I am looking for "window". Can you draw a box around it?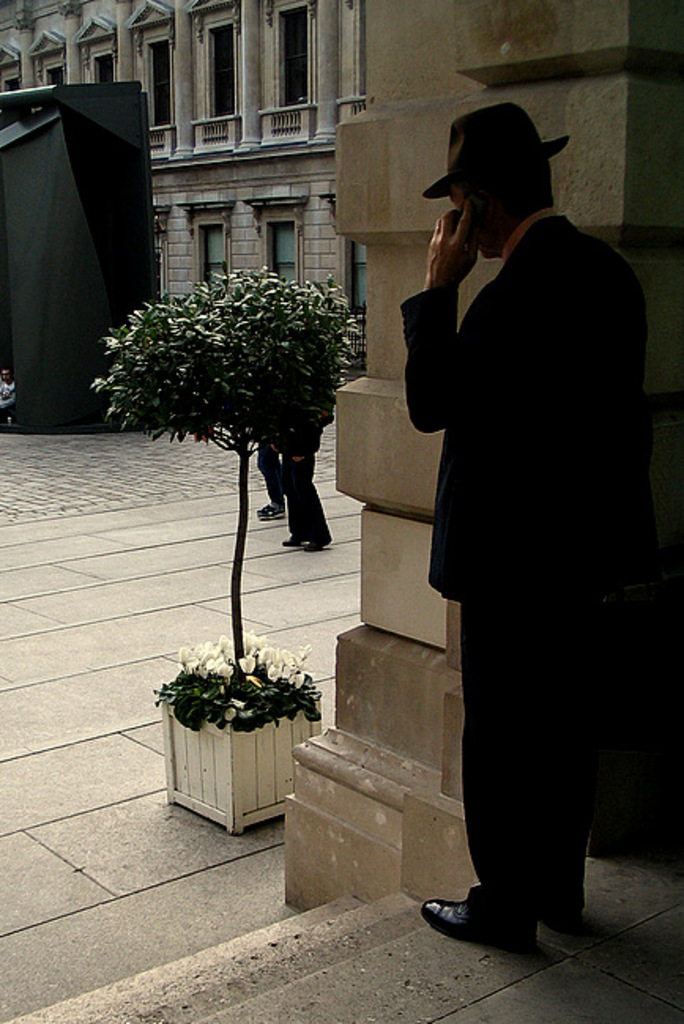
Sure, the bounding box is box=[192, 0, 243, 113].
